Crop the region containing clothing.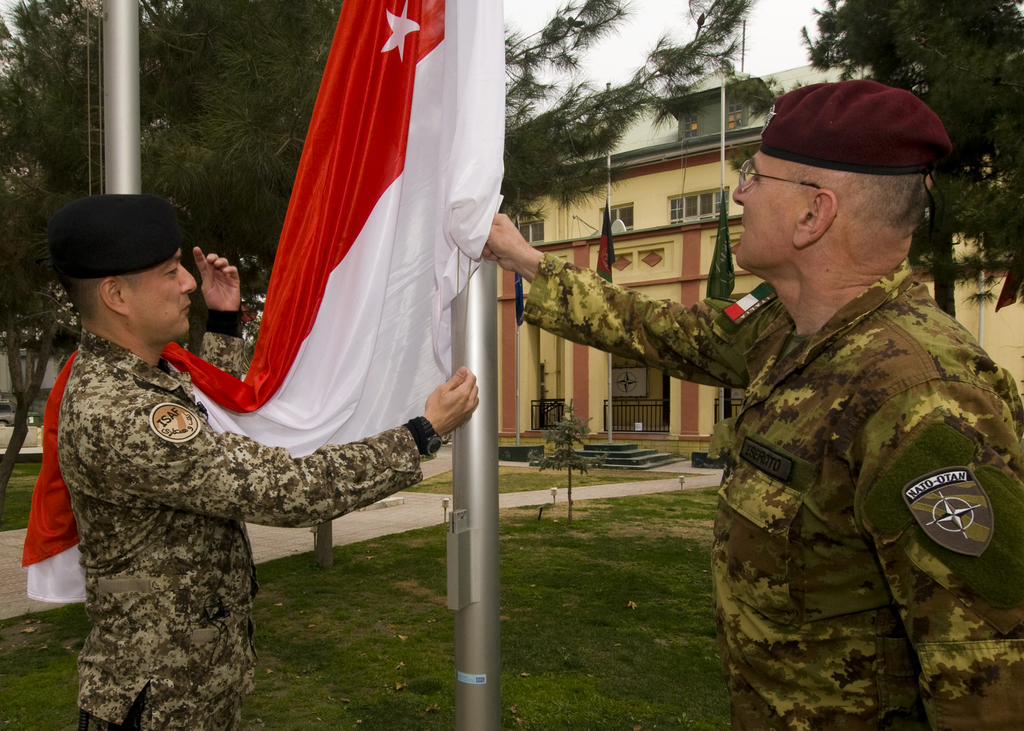
Crop region: <box>504,261,1023,730</box>.
